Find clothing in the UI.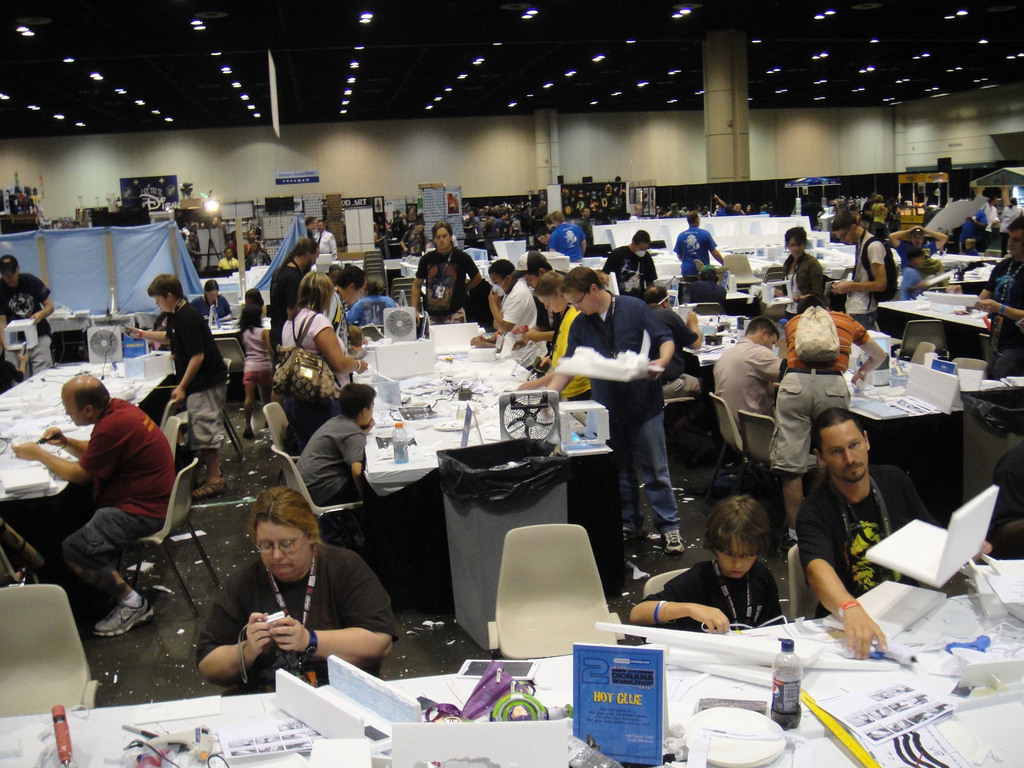
UI element at <box>267,256,307,324</box>.
